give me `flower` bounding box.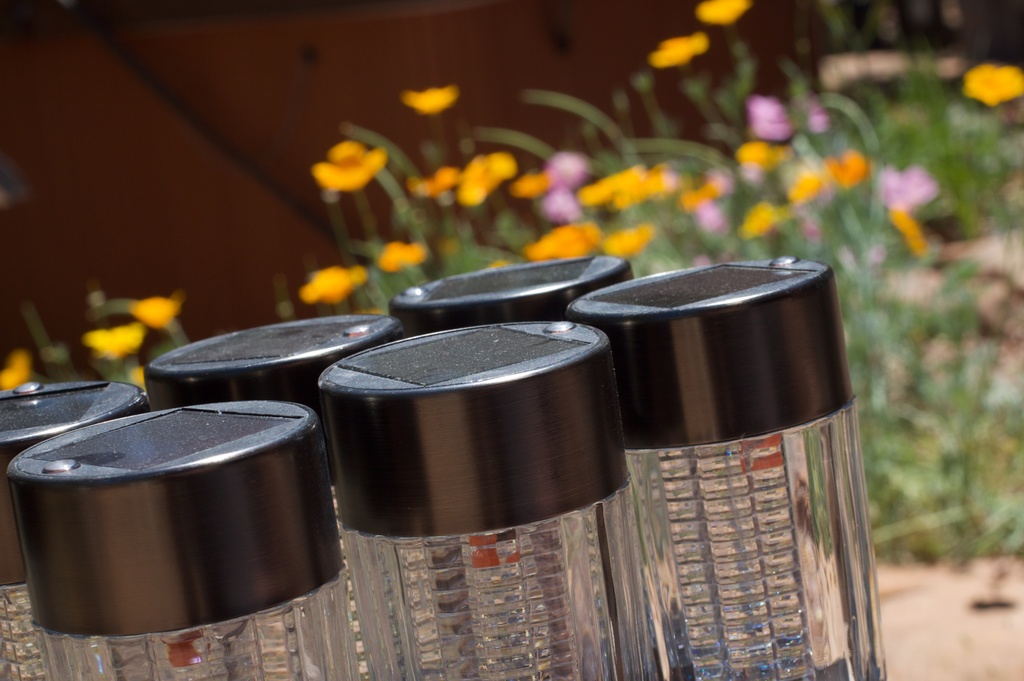
bbox(131, 294, 182, 331).
